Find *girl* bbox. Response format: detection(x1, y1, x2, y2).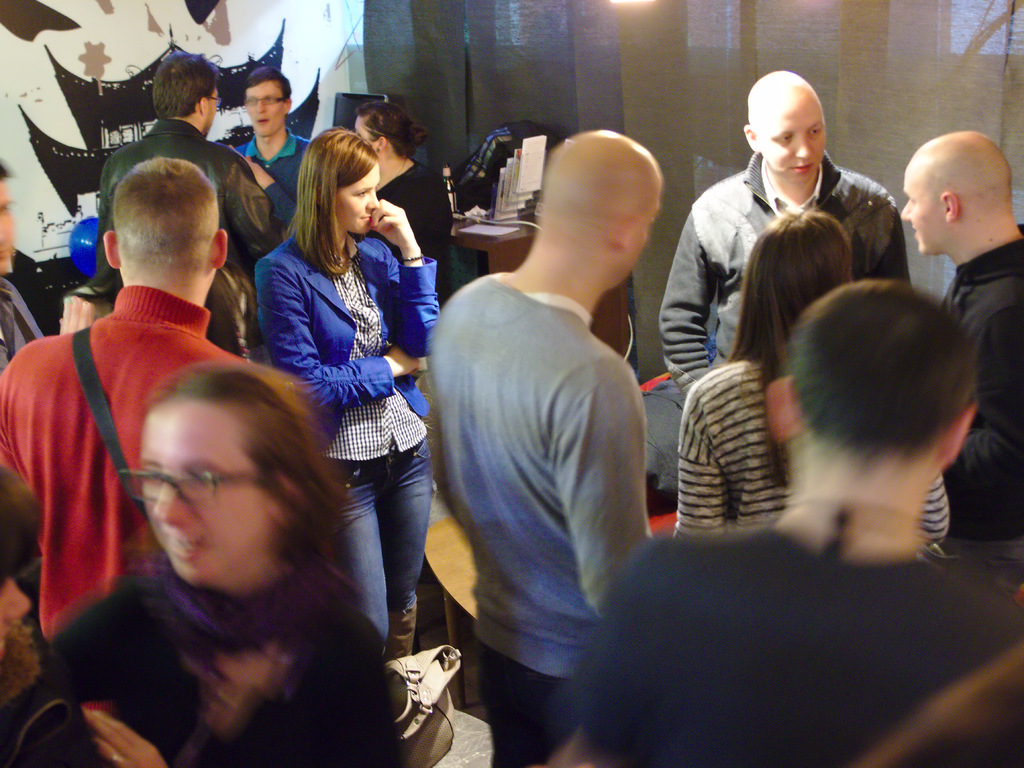
detection(672, 203, 955, 571).
